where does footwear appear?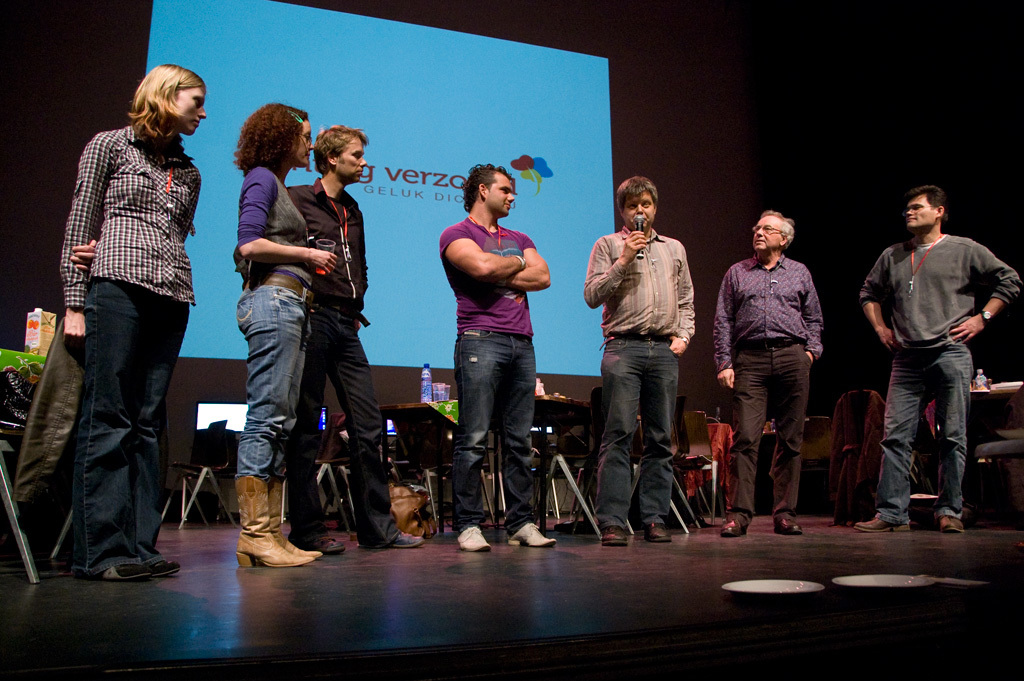
Appears at 80 563 146 584.
